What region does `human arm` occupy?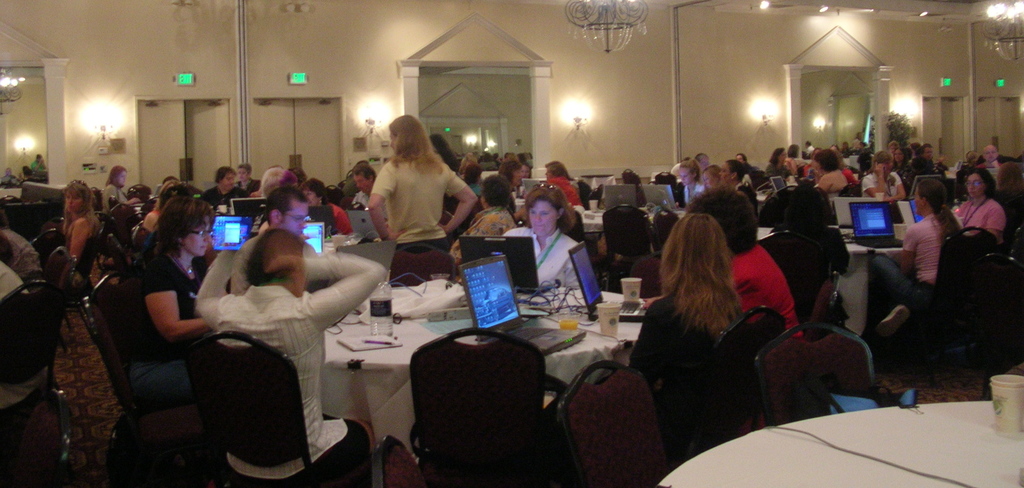
BBox(371, 150, 403, 247).
